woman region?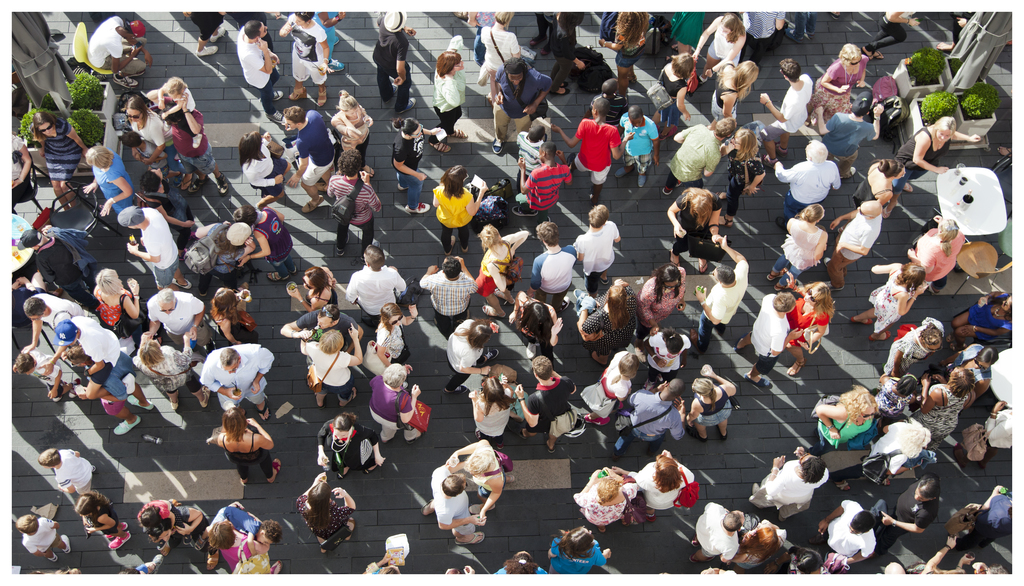
bbox=[238, 131, 291, 200]
